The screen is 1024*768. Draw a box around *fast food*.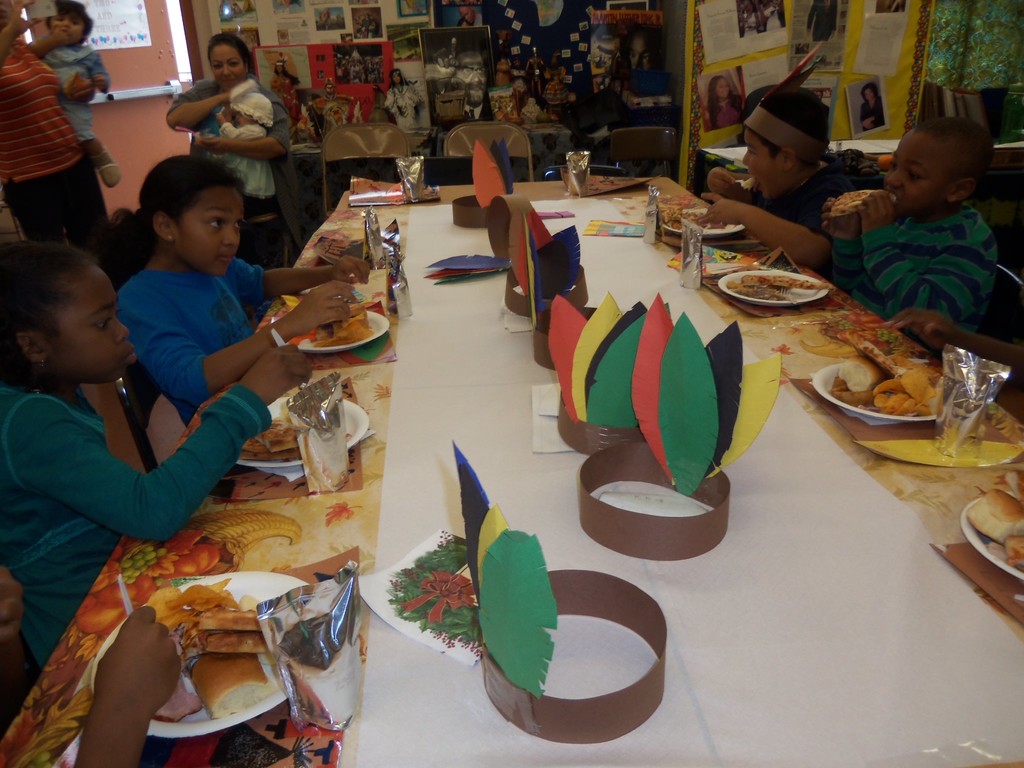
region(659, 205, 729, 229).
